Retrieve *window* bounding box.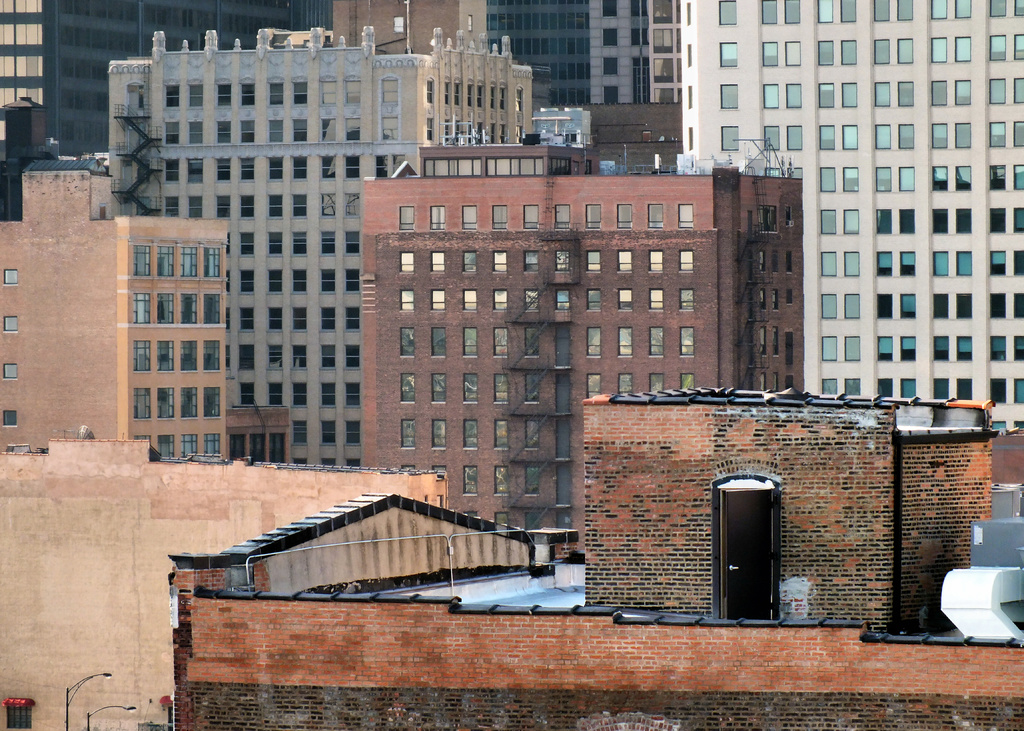
Bounding box: 204, 344, 219, 376.
